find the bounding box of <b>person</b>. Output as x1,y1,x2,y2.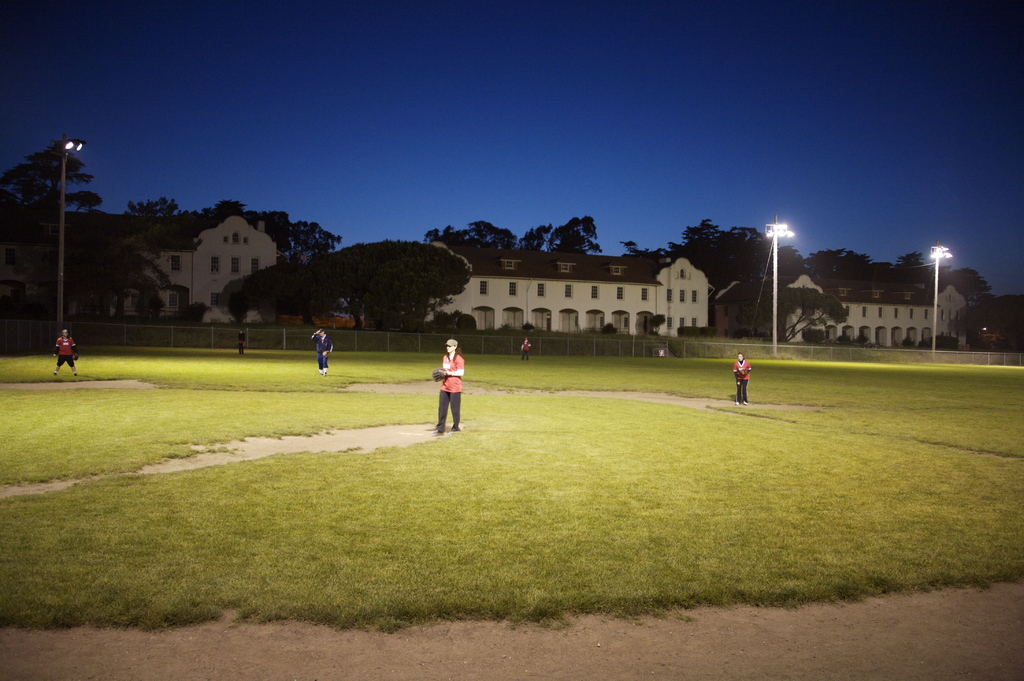
54,331,72,375.
